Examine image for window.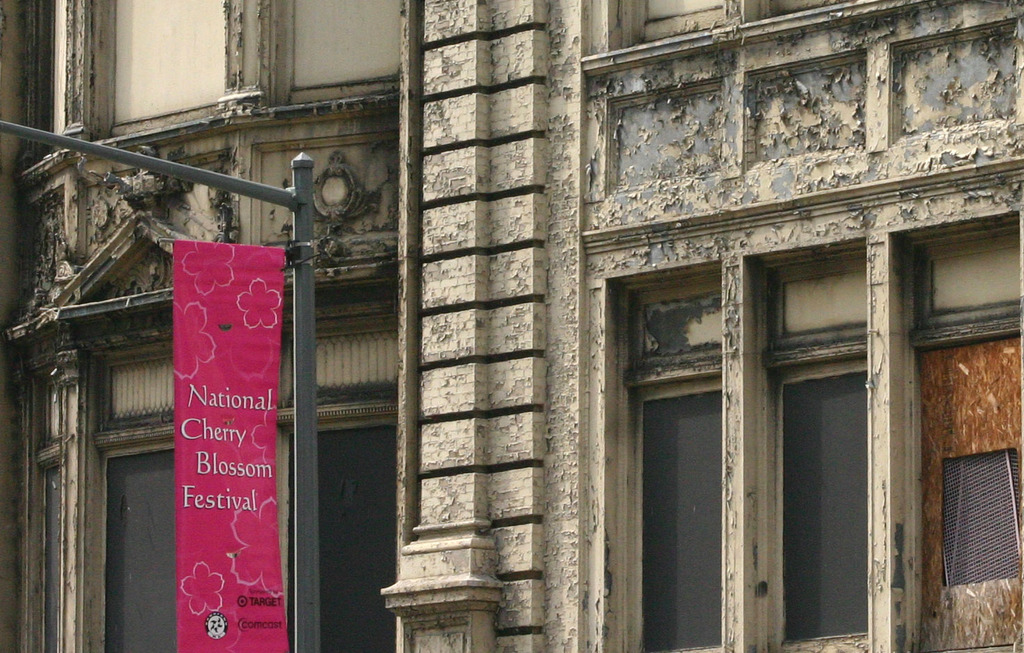
Examination result: box(739, 234, 877, 652).
